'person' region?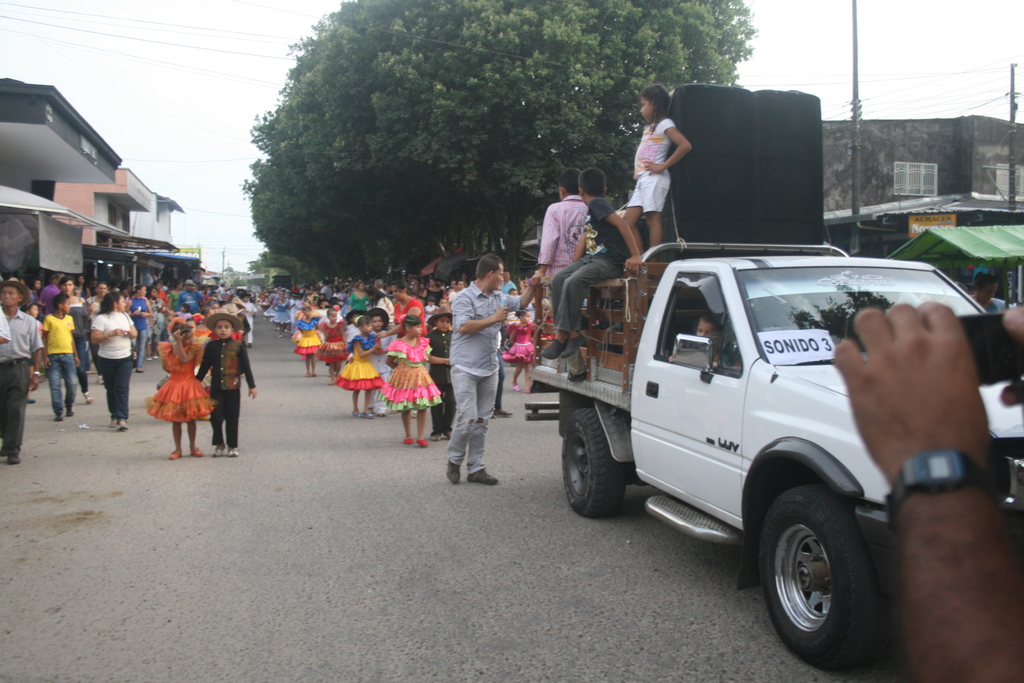
(left=378, top=310, right=449, bottom=448)
